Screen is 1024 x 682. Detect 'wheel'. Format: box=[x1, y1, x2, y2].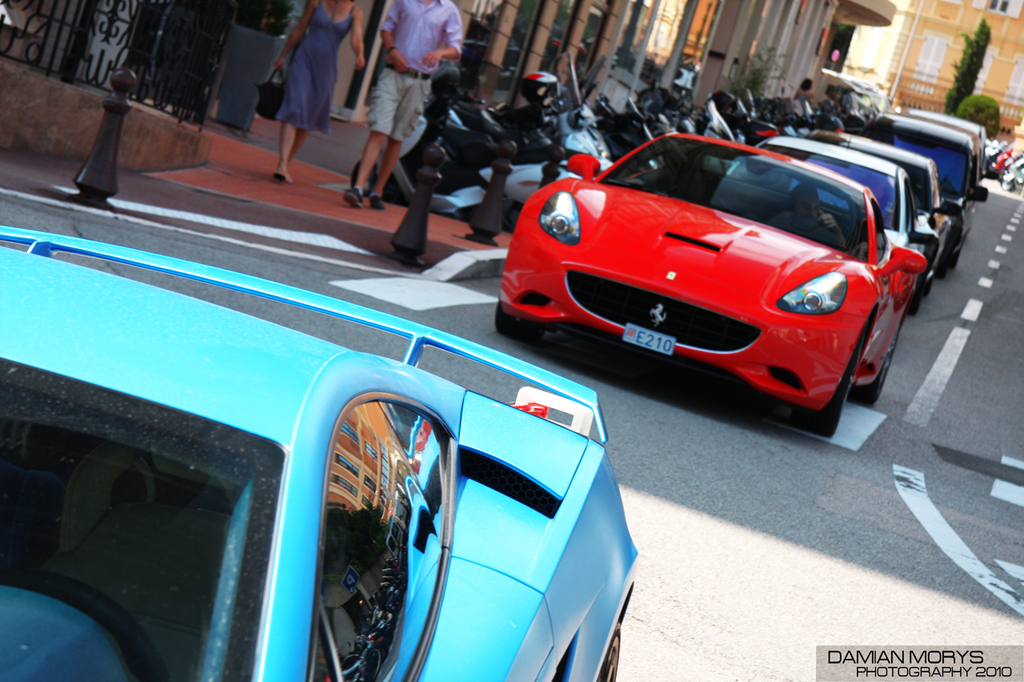
box=[851, 345, 895, 407].
